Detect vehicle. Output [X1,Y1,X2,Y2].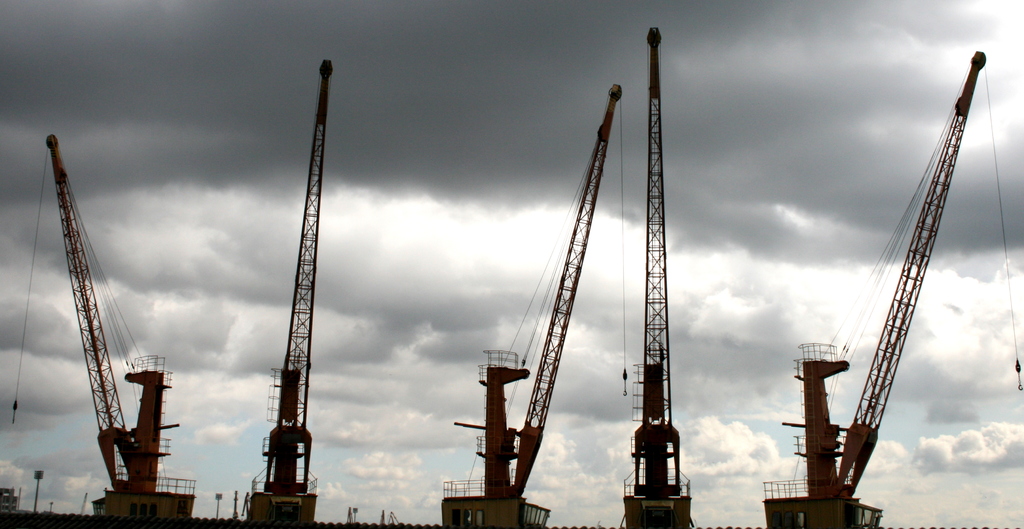
[760,51,1023,528].
